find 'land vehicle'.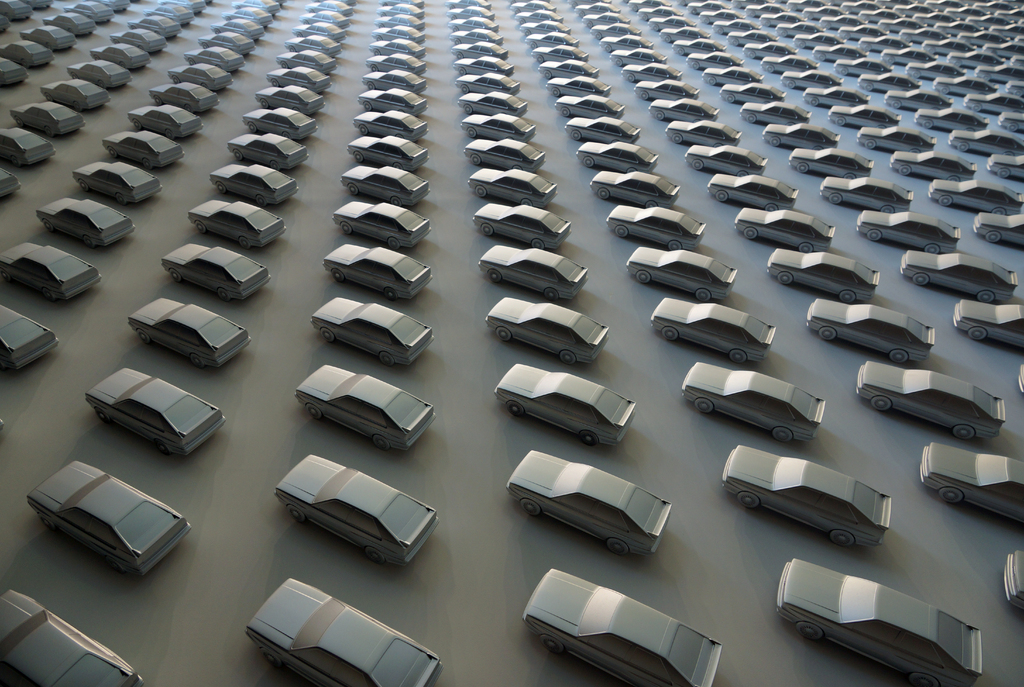
detection(893, 4, 932, 16).
